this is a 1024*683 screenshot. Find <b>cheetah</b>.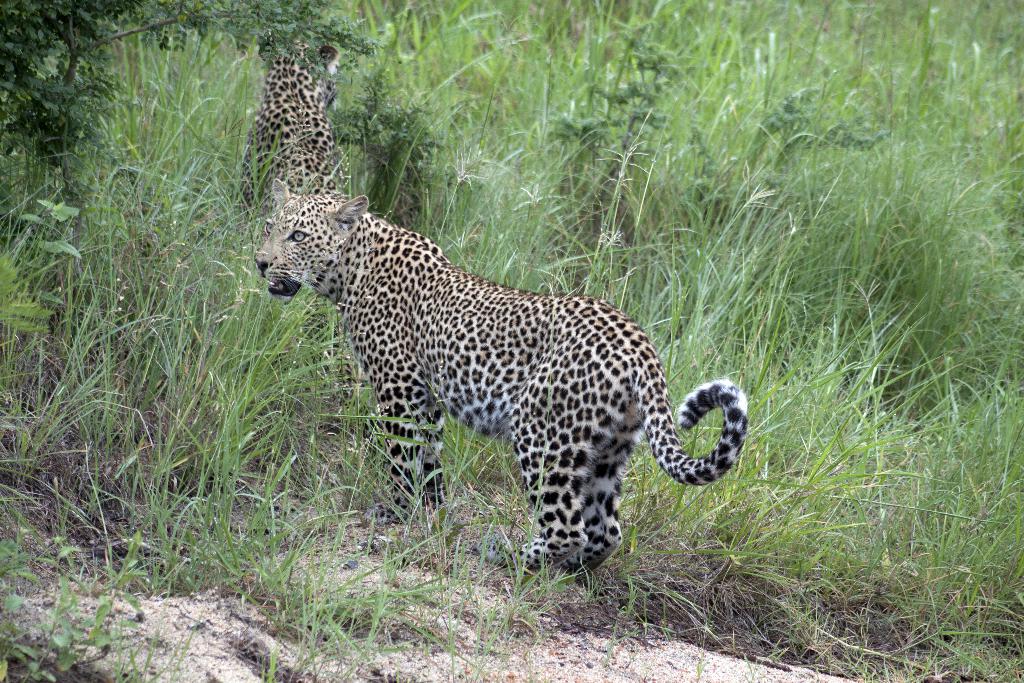
Bounding box: rect(232, 33, 345, 222).
